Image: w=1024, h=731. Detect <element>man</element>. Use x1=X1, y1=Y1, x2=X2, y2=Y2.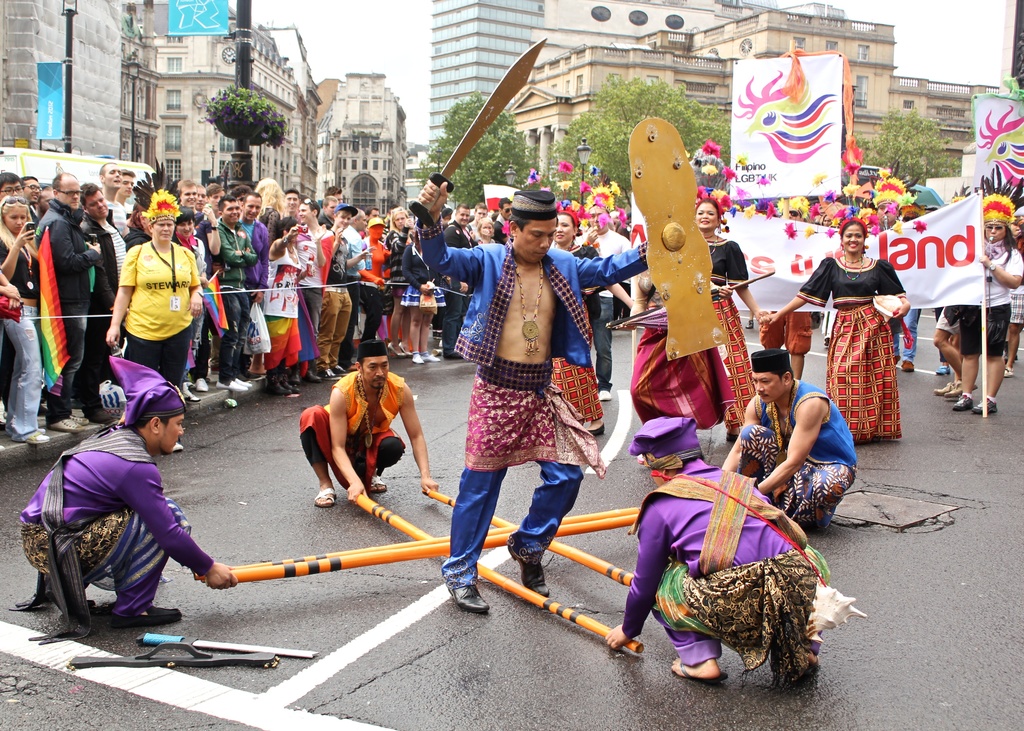
x1=590, y1=419, x2=822, y2=694.
